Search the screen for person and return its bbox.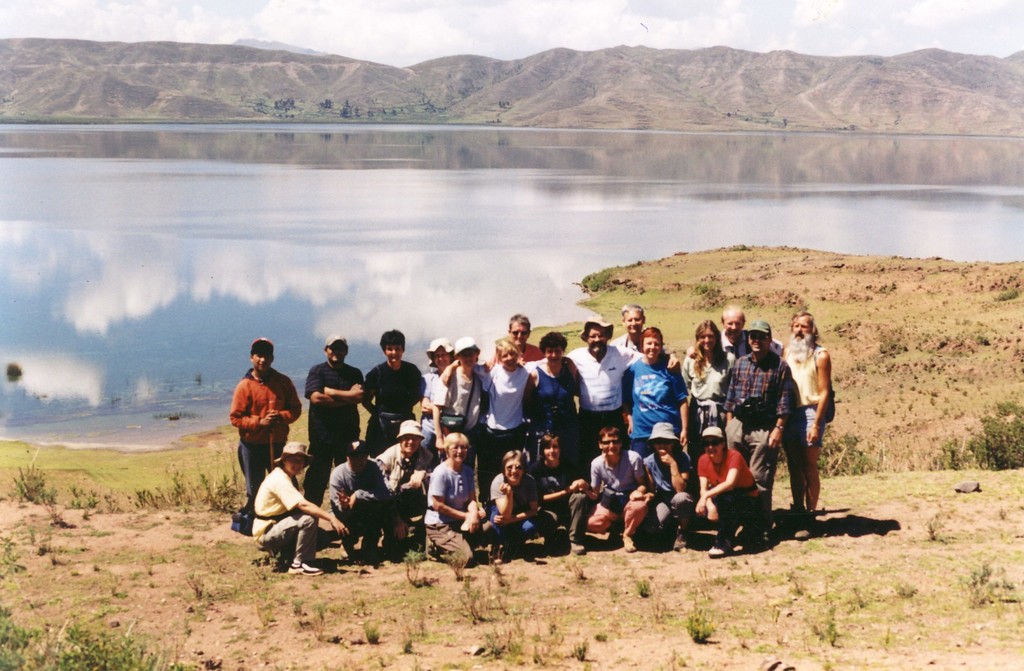
Found: detection(667, 316, 743, 425).
